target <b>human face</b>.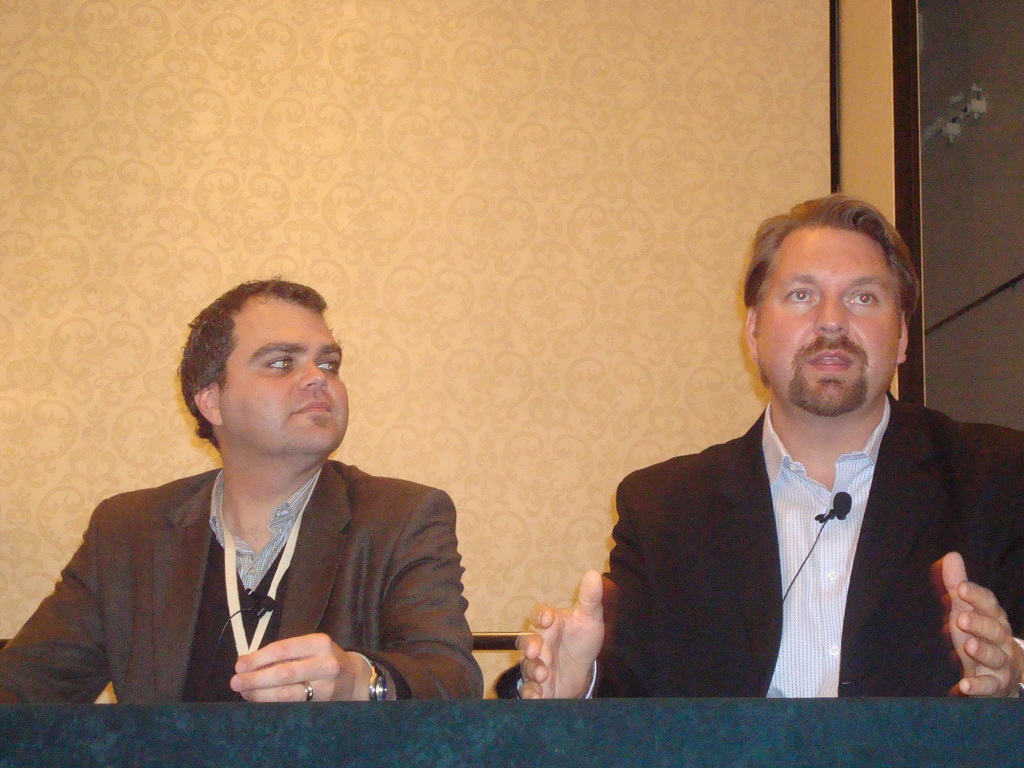
Target region: select_region(758, 233, 901, 413).
